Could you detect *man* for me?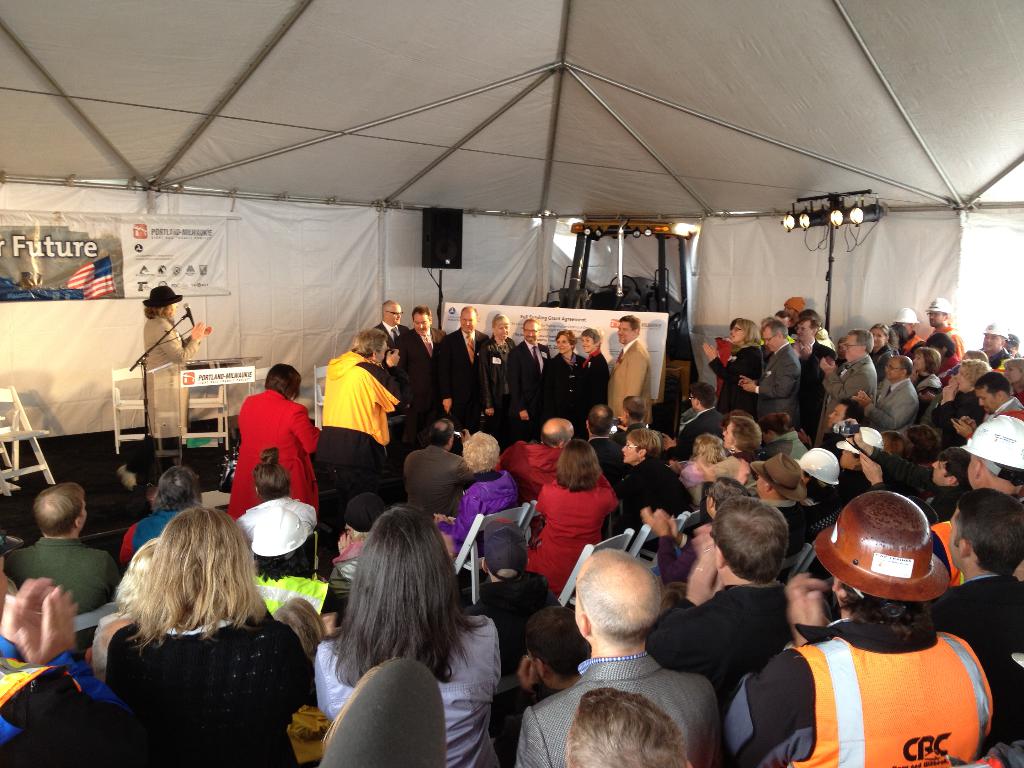
Detection result: bbox=(397, 305, 440, 398).
